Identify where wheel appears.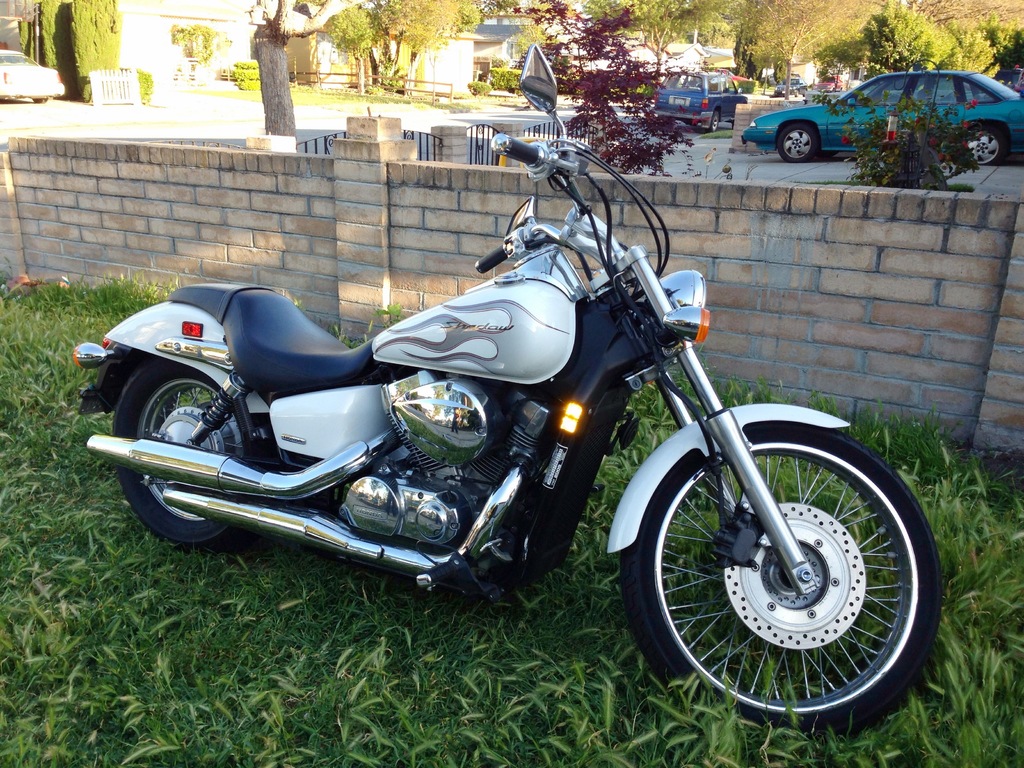
Appears at rect(108, 356, 270, 550).
